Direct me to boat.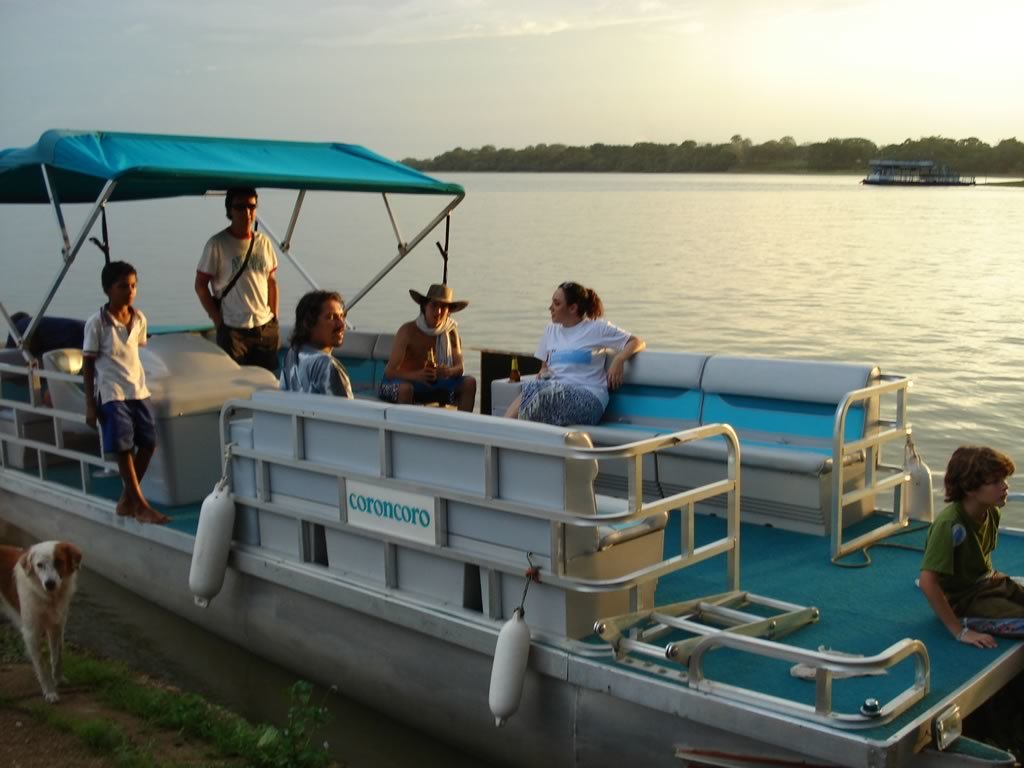
Direction: [70,224,1023,726].
